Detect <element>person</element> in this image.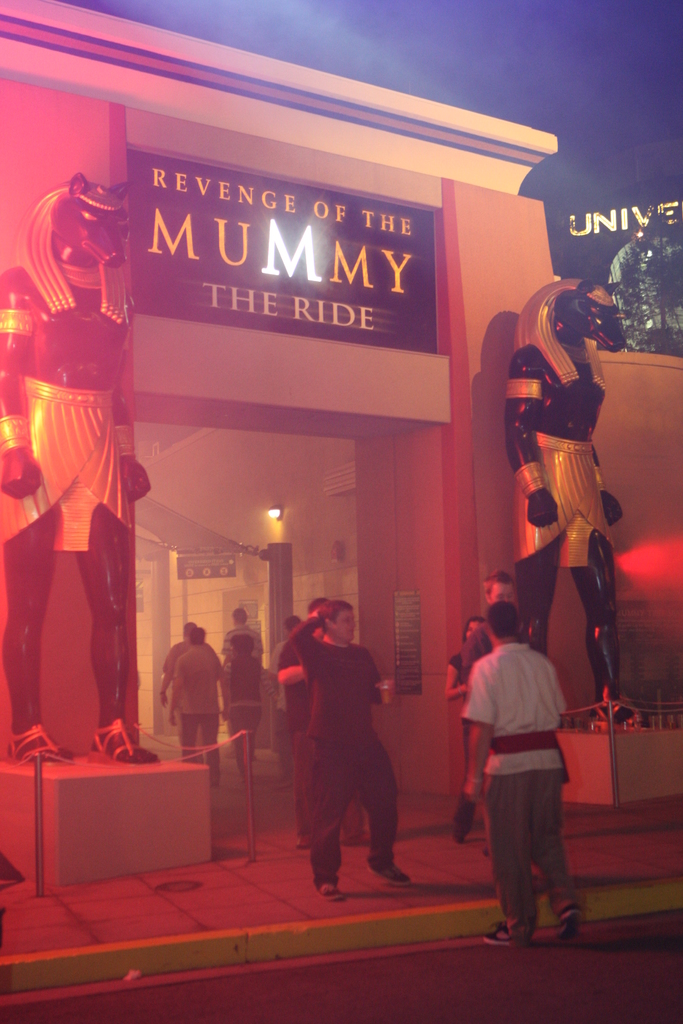
Detection: select_region(224, 602, 258, 644).
